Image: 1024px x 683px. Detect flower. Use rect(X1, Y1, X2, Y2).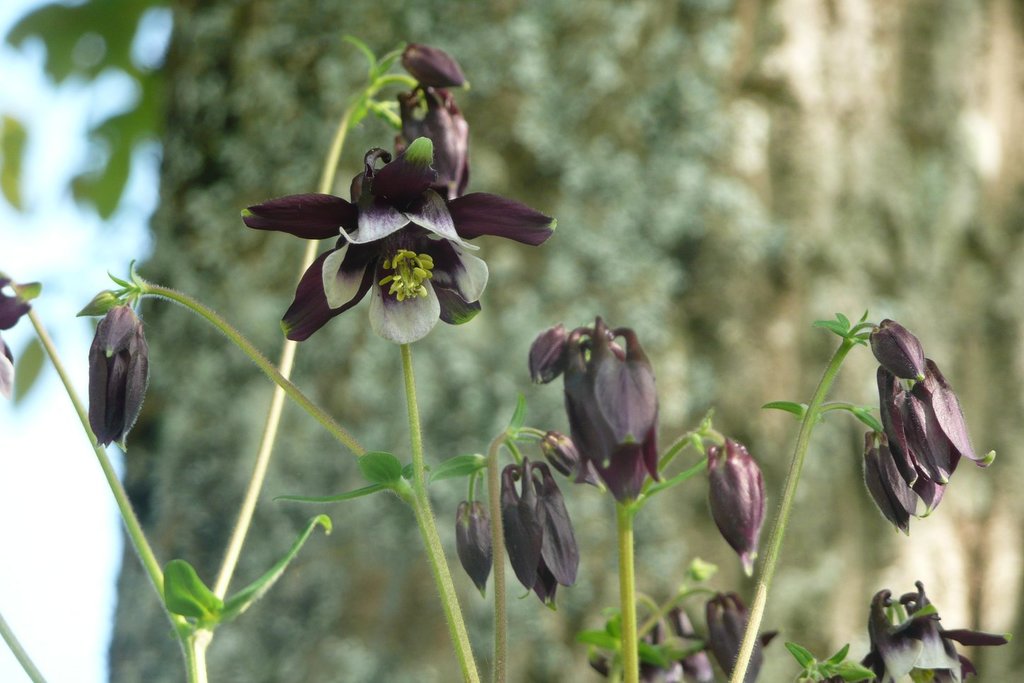
rect(67, 301, 150, 442).
